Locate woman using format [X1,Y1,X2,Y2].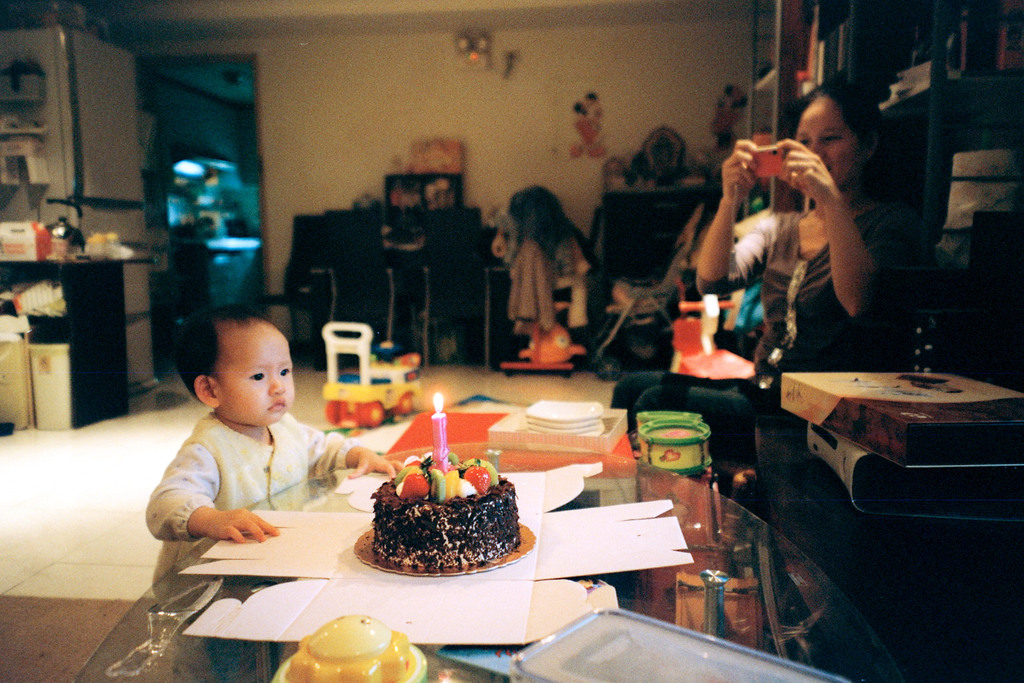
[694,73,921,613].
